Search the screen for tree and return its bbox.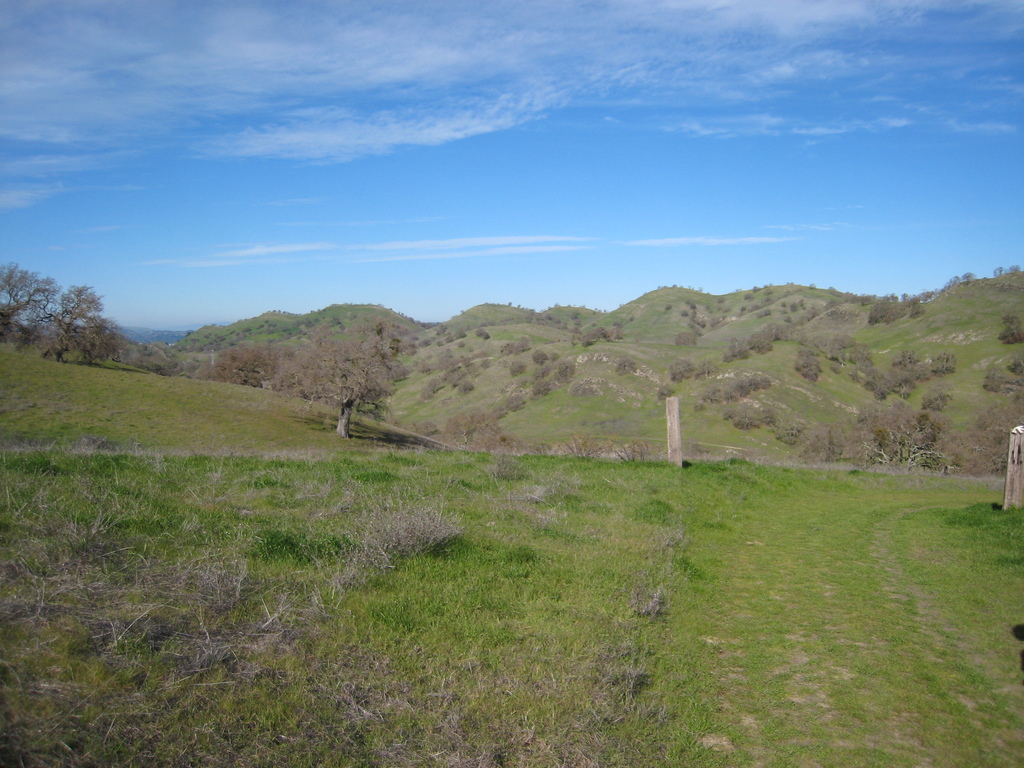
Found: box(0, 258, 59, 337).
